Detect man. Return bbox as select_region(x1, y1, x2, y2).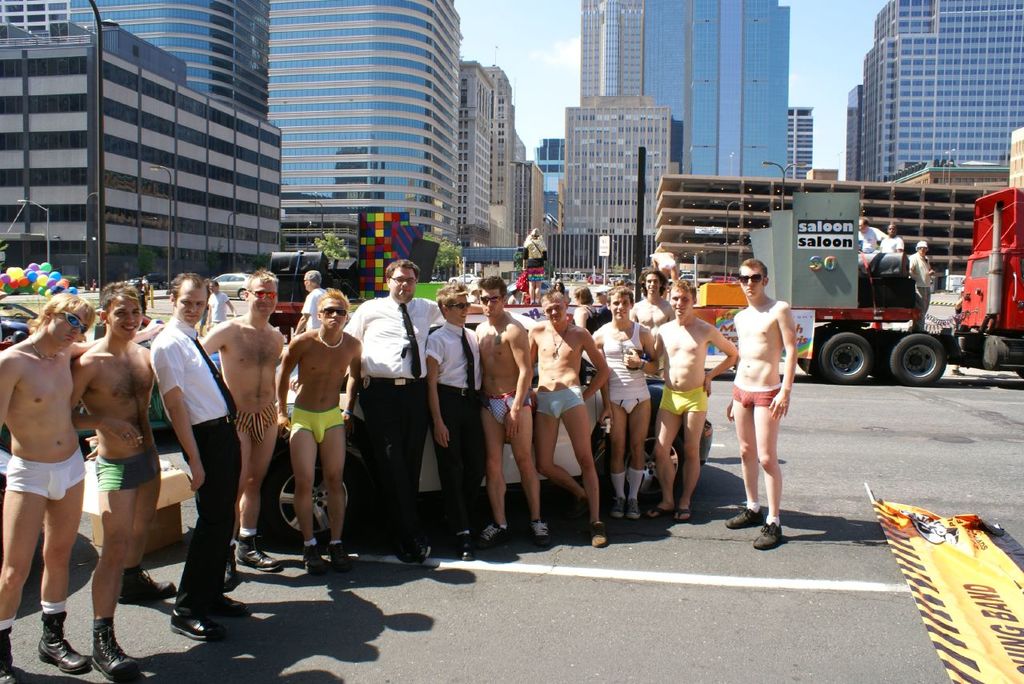
select_region(909, 238, 934, 329).
